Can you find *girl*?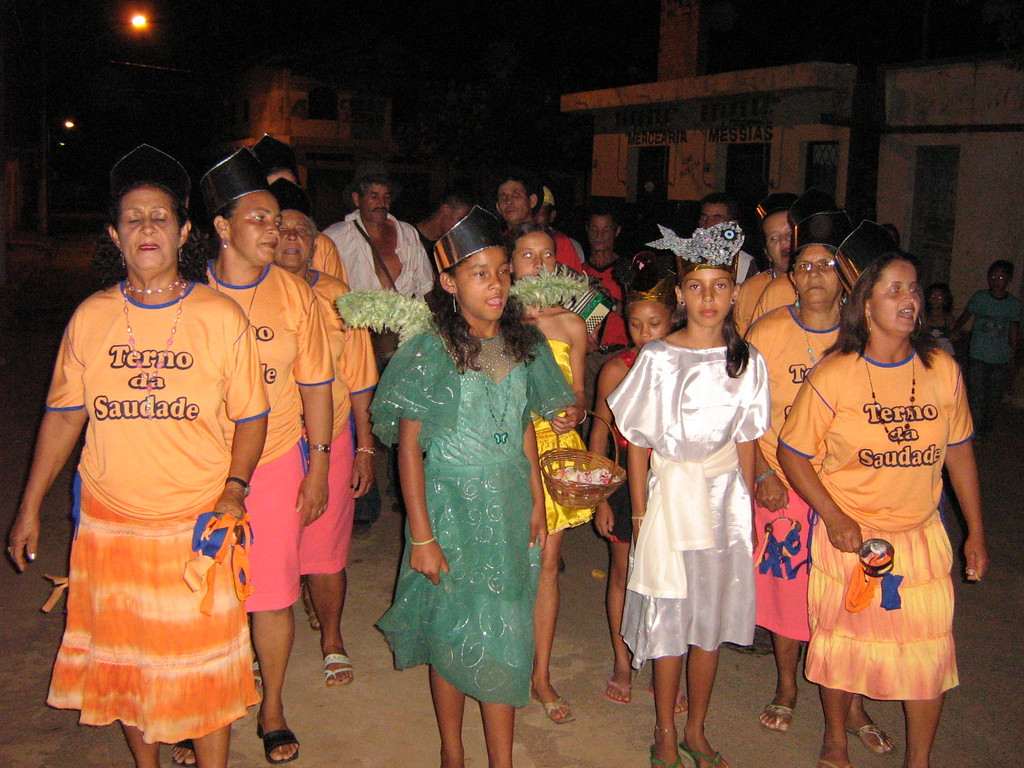
Yes, bounding box: <region>505, 213, 595, 715</region>.
